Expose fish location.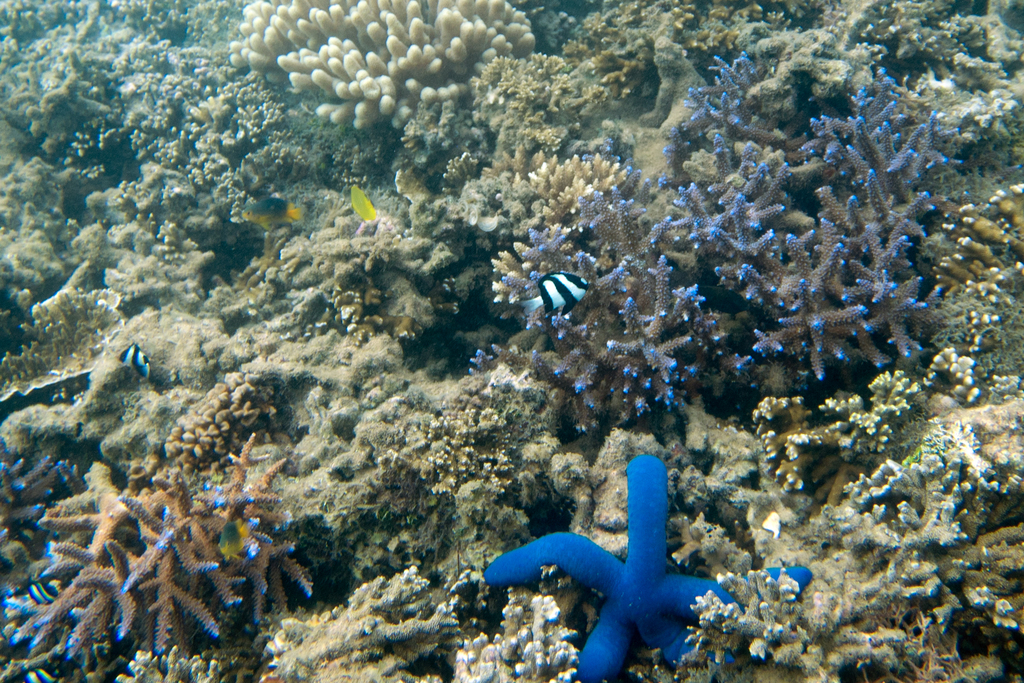
Exposed at Rect(516, 259, 606, 338).
